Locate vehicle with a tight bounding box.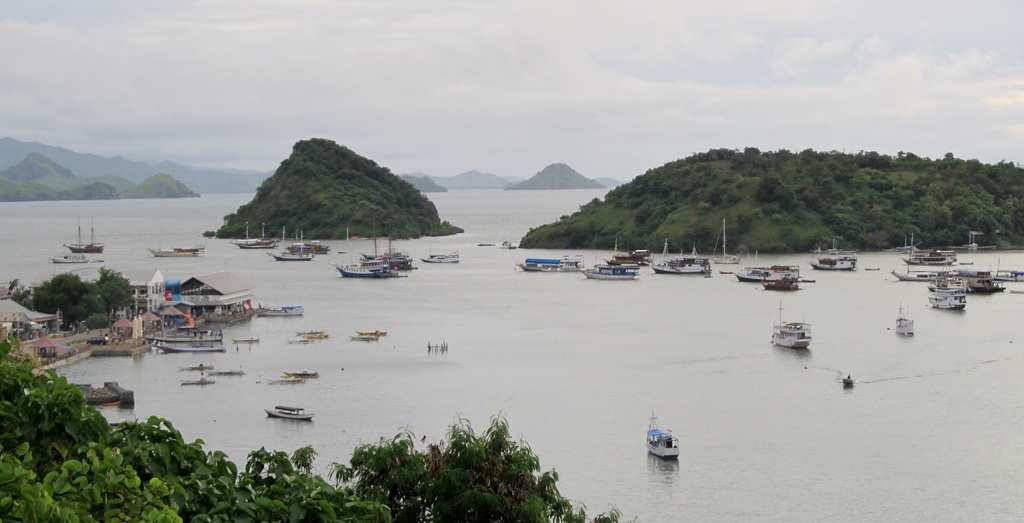
[x1=362, y1=230, x2=404, y2=264].
